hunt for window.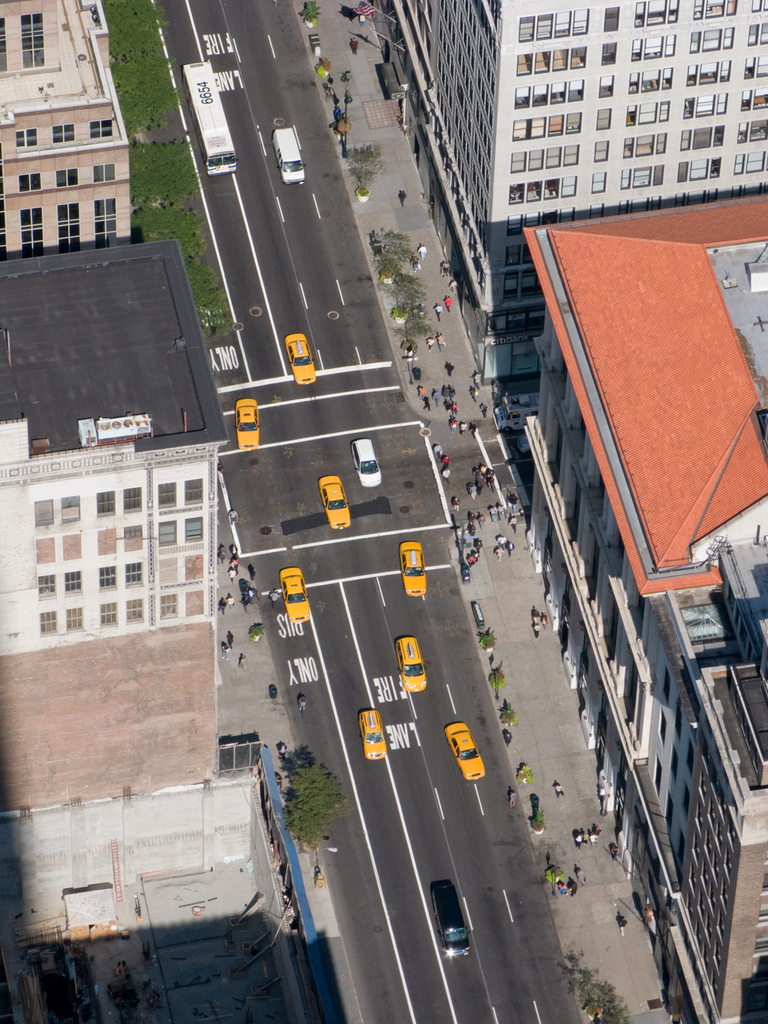
Hunted down at 667,35,672,56.
